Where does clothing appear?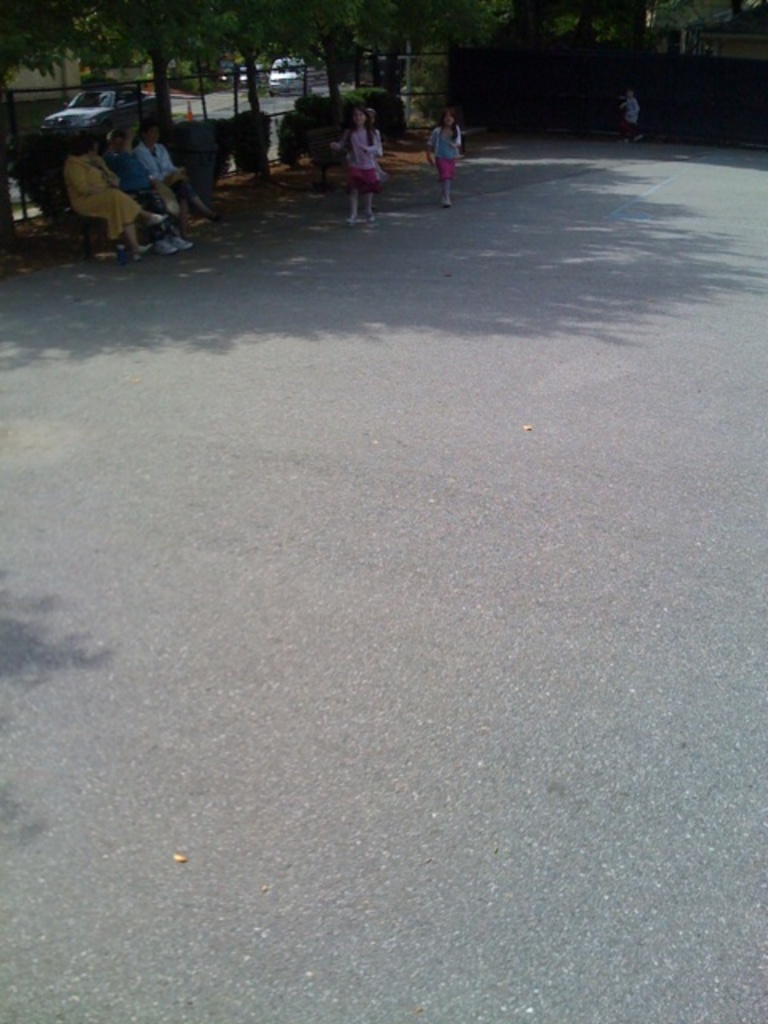
Appears at box(69, 155, 141, 253).
